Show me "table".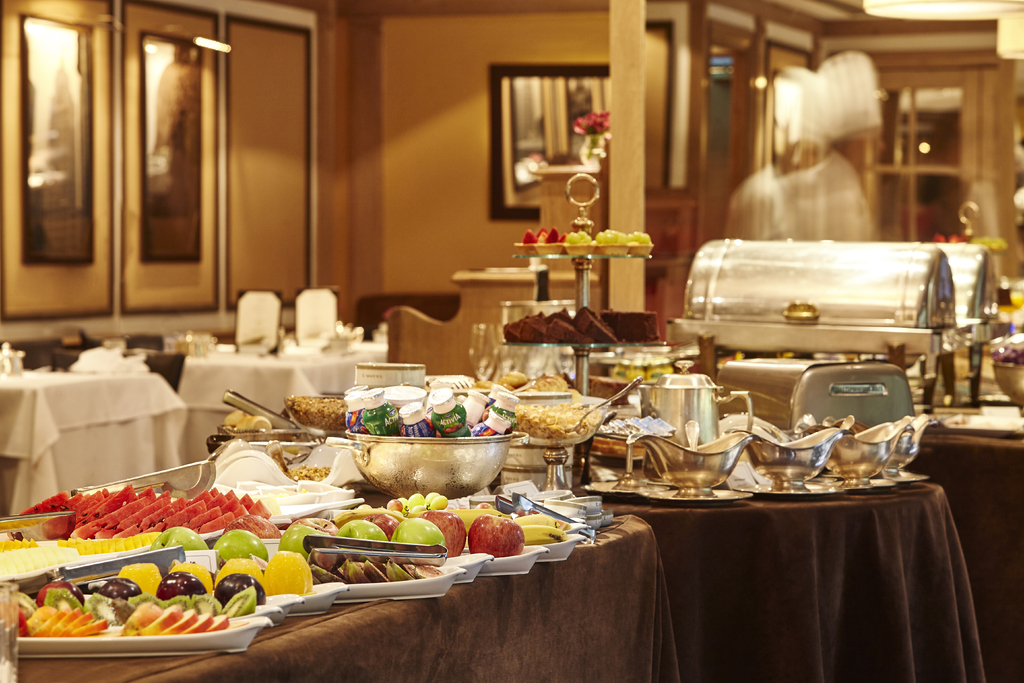
"table" is here: 917/387/1023/682.
